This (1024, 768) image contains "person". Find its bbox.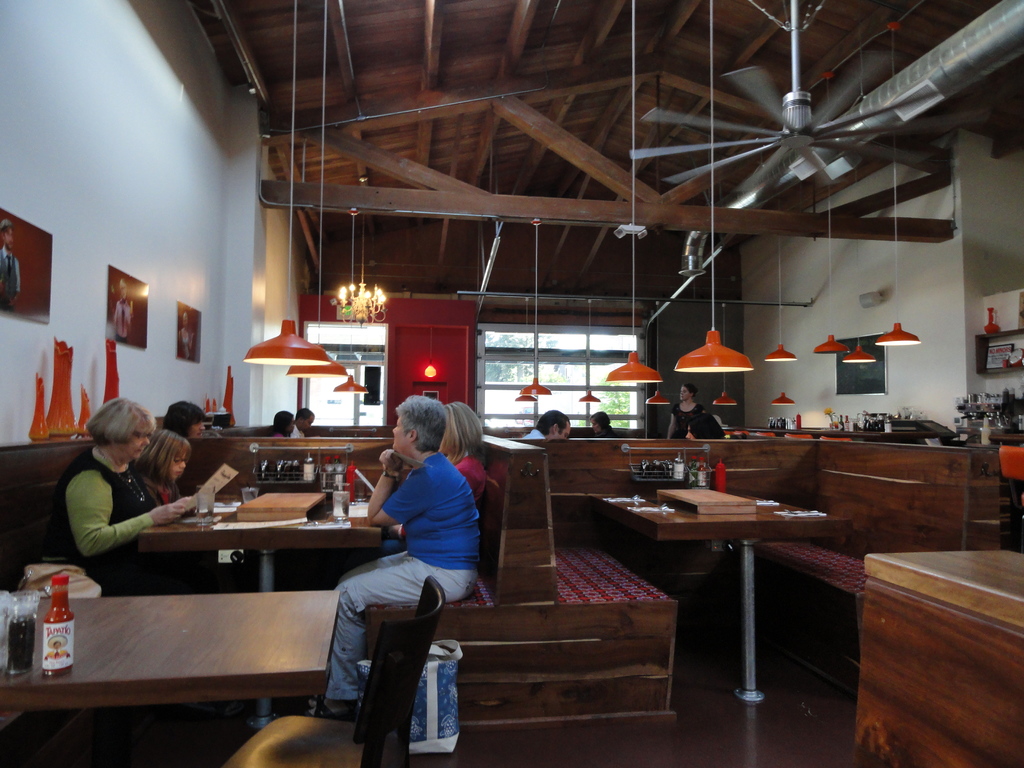
box=[48, 398, 195, 591].
